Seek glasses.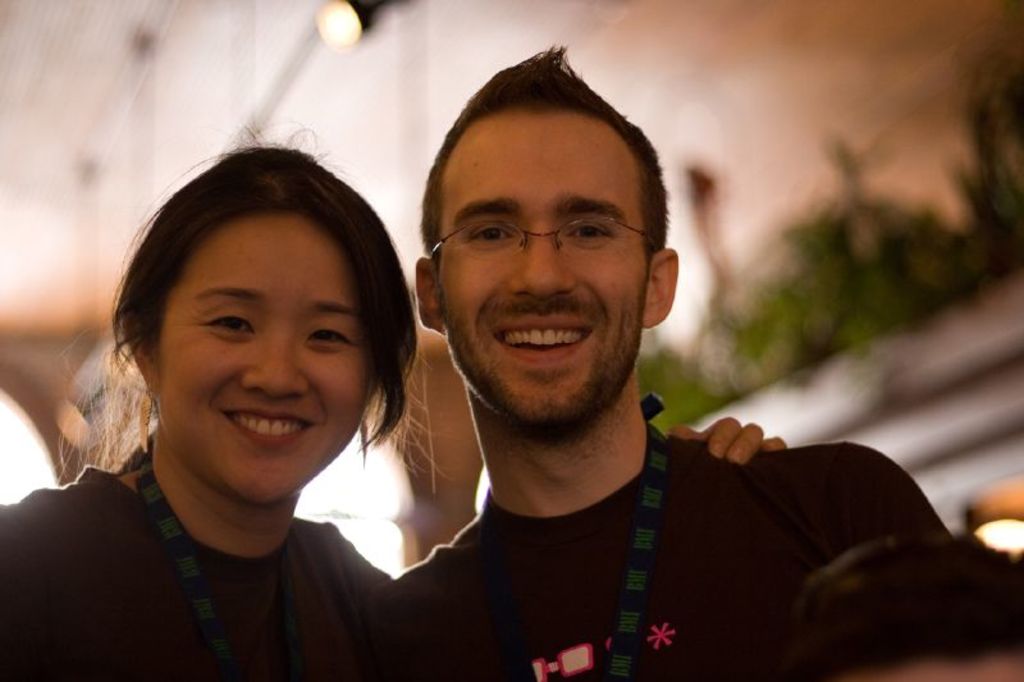
[x1=428, y1=193, x2=658, y2=271].
